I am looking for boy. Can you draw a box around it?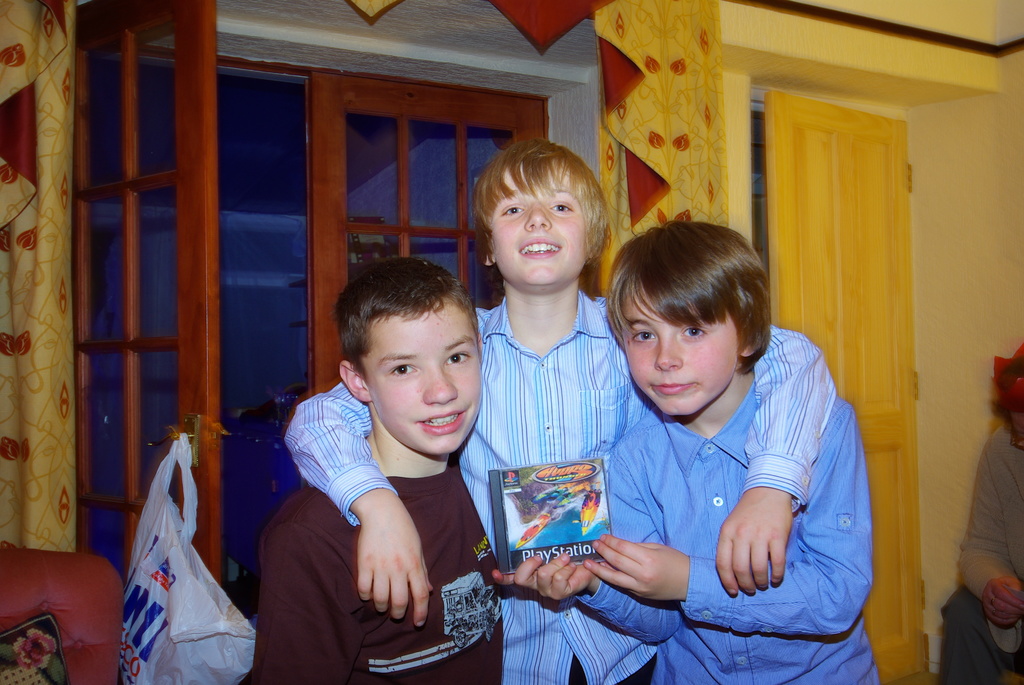
Sure, the bounding box is crop(246, 254, 504, 684).
